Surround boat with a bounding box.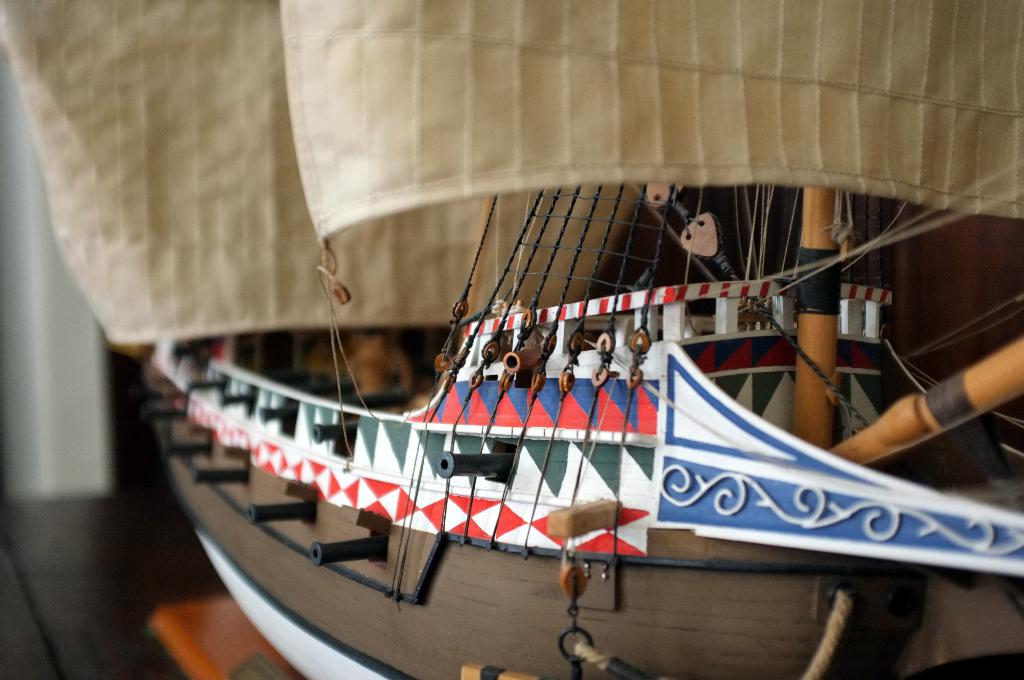
(left=0, top=0, right=1023, bottom=679).
